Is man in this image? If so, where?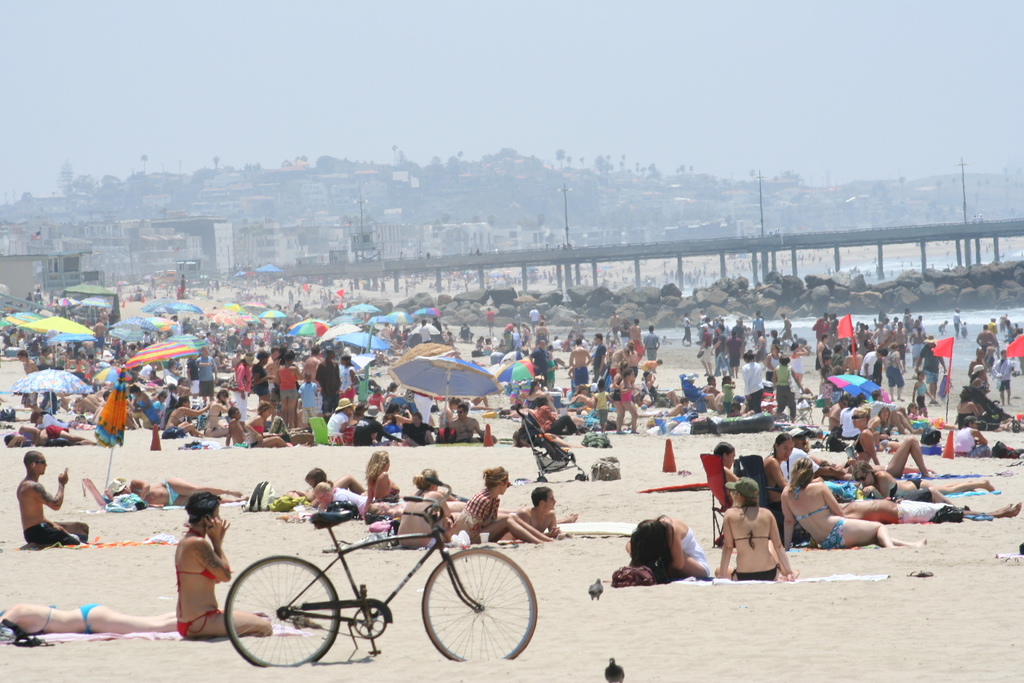
Yes, at x1=781, y1=422, x2=849, y2=483.
